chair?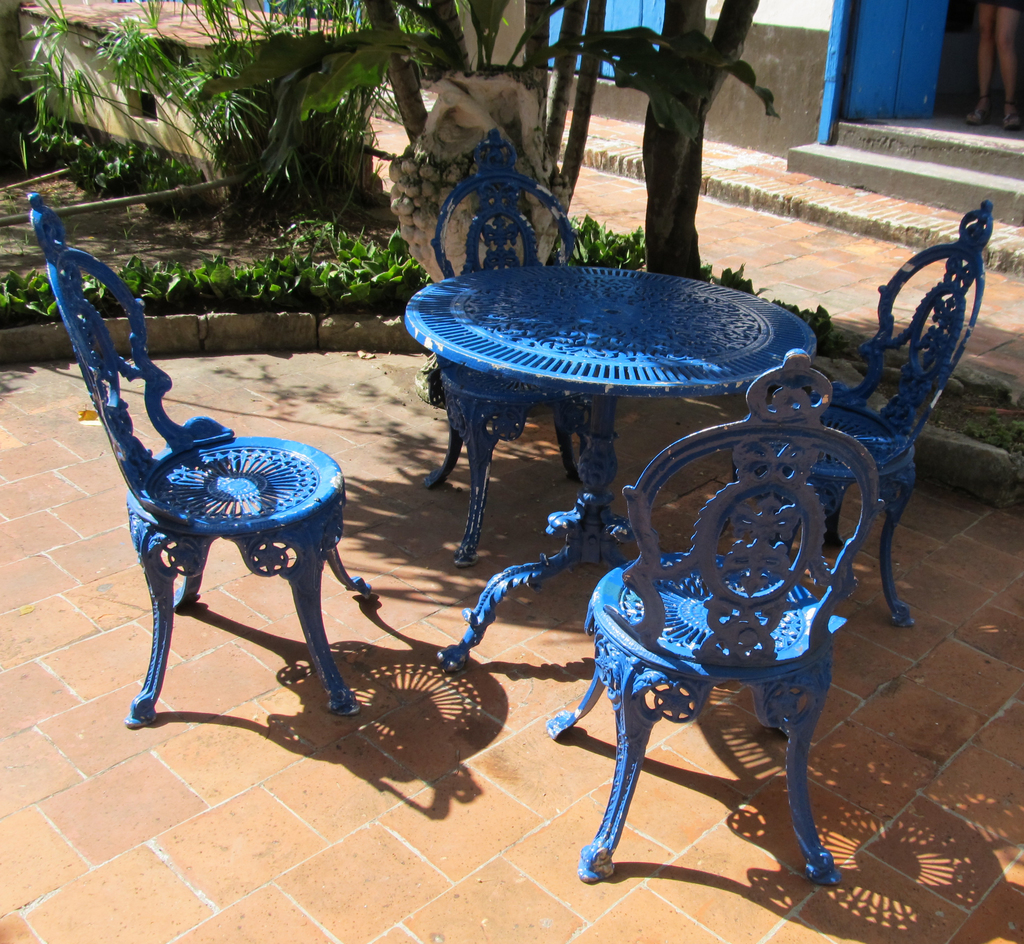
detection(48, 226, 375, 772)
